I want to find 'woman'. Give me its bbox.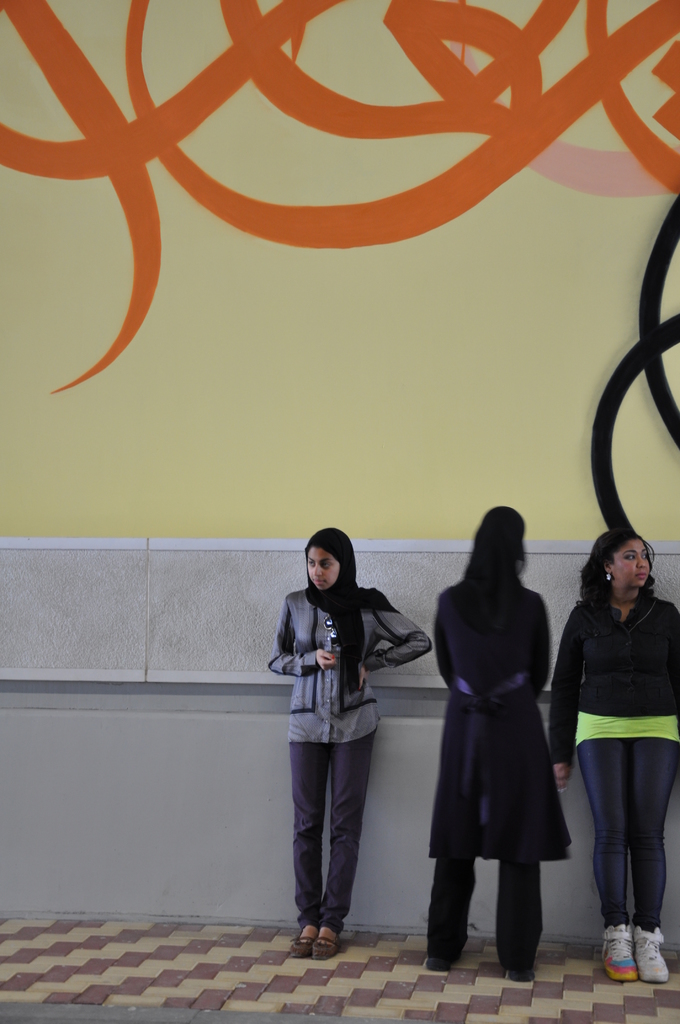
box=[428, 508, 579, 969].
